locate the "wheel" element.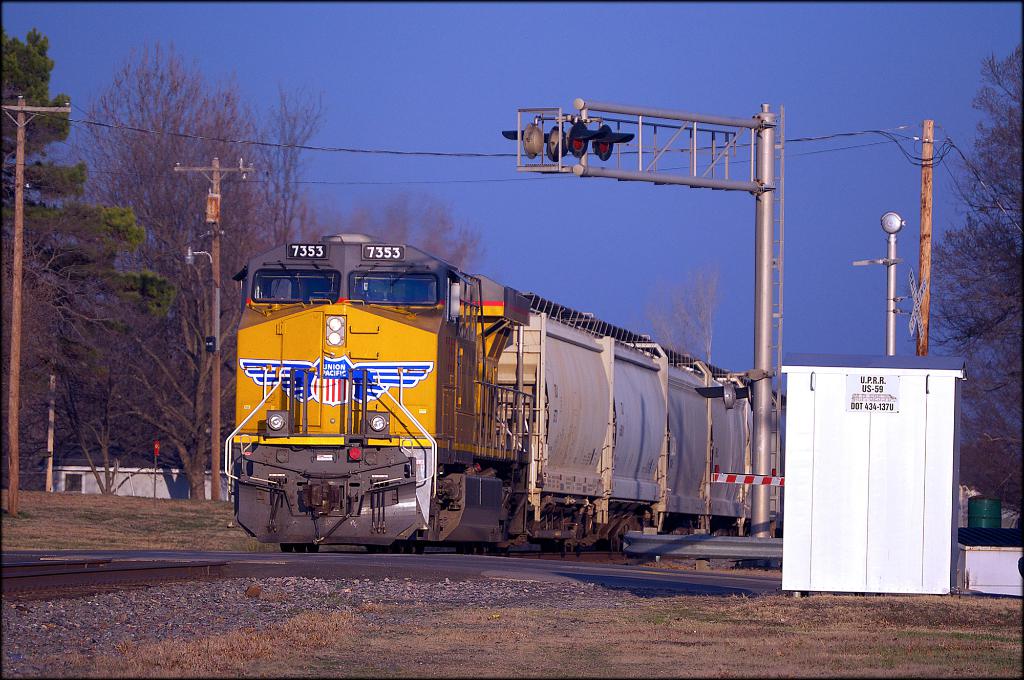
Element bbox: BBox(559, 545, 566, 553).
